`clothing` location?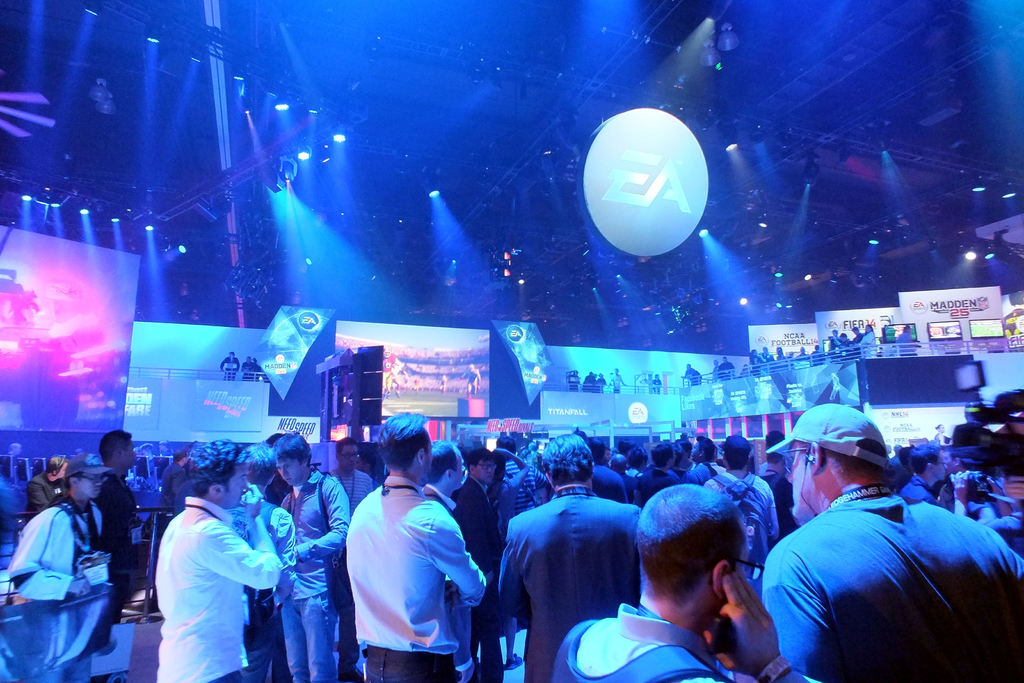
{"left": 860, "top": 331, "right": 874, "bottom": 345}
